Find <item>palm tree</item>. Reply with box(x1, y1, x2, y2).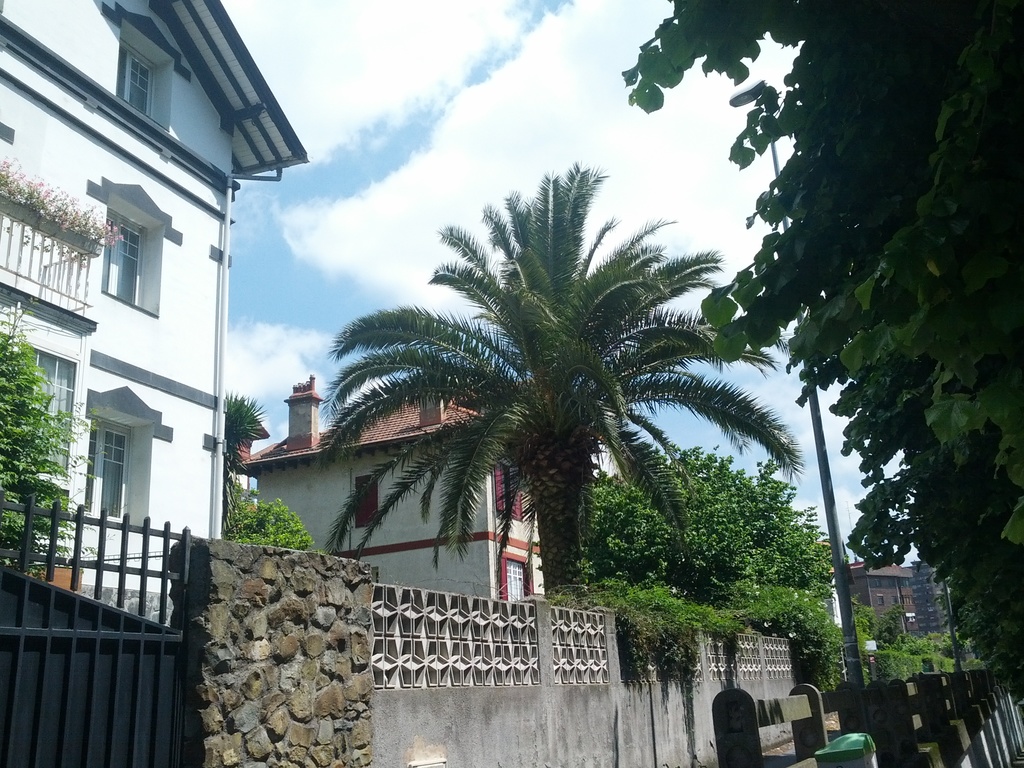
box(381, 193, 710, 633).
